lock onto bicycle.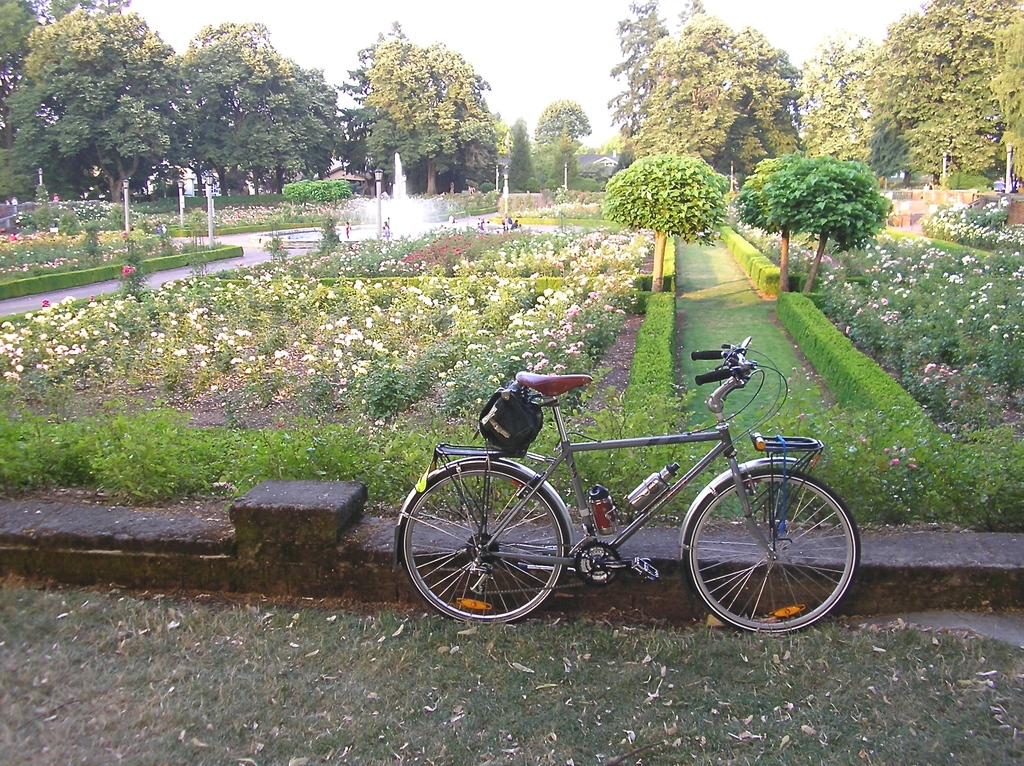
Locked: 391:345:878:644.
